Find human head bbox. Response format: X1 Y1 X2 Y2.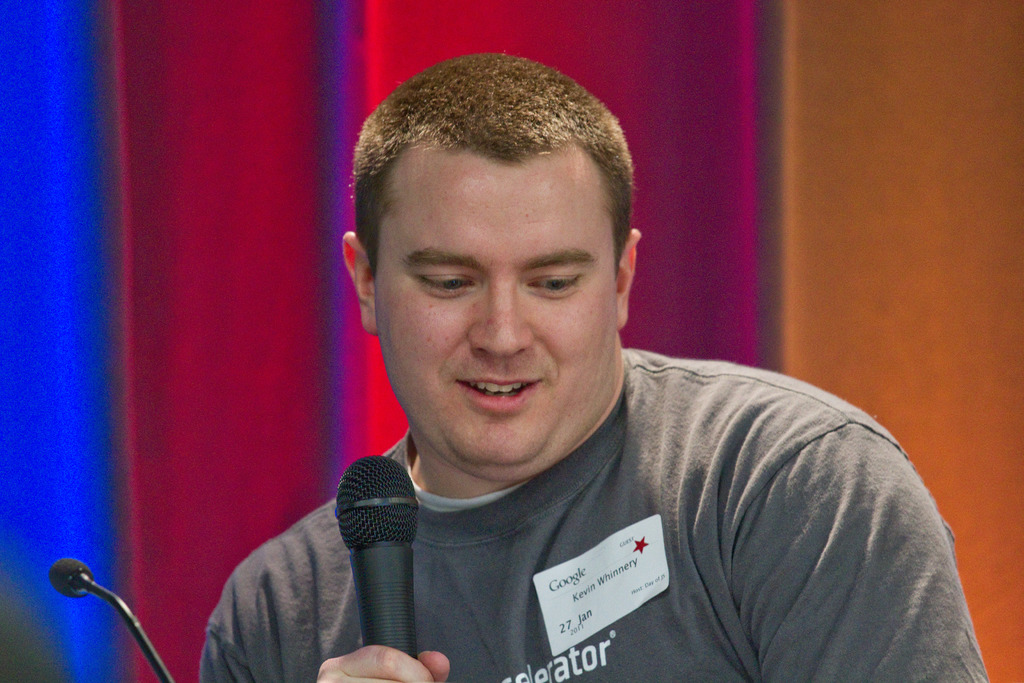
331 73 643 479.
